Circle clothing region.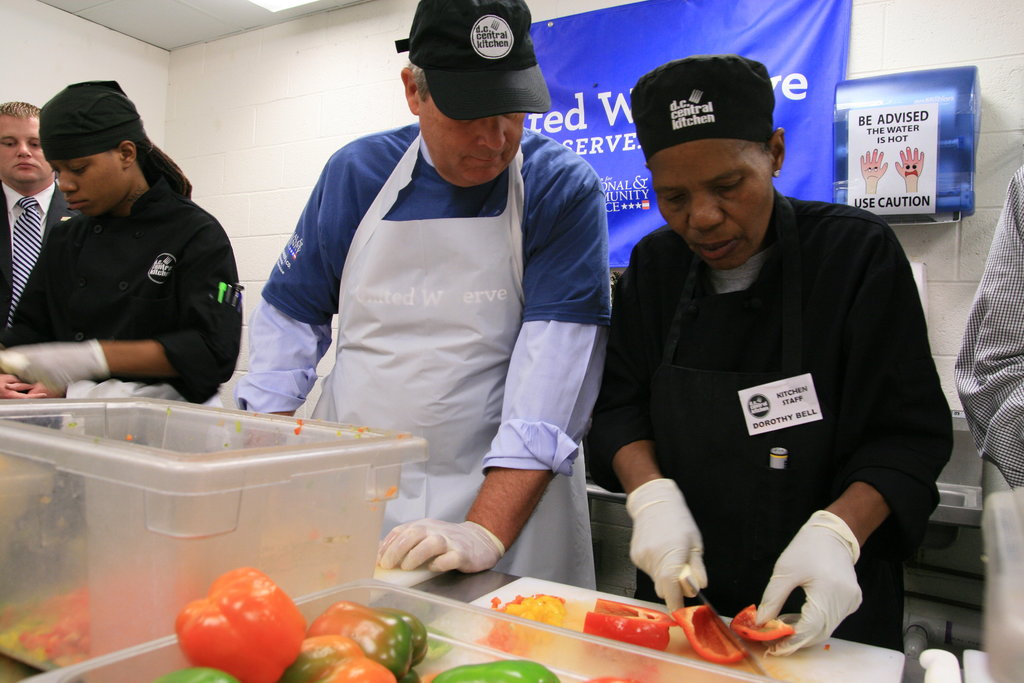
Region: (left=604, top=173, right=948, bottom=621).
